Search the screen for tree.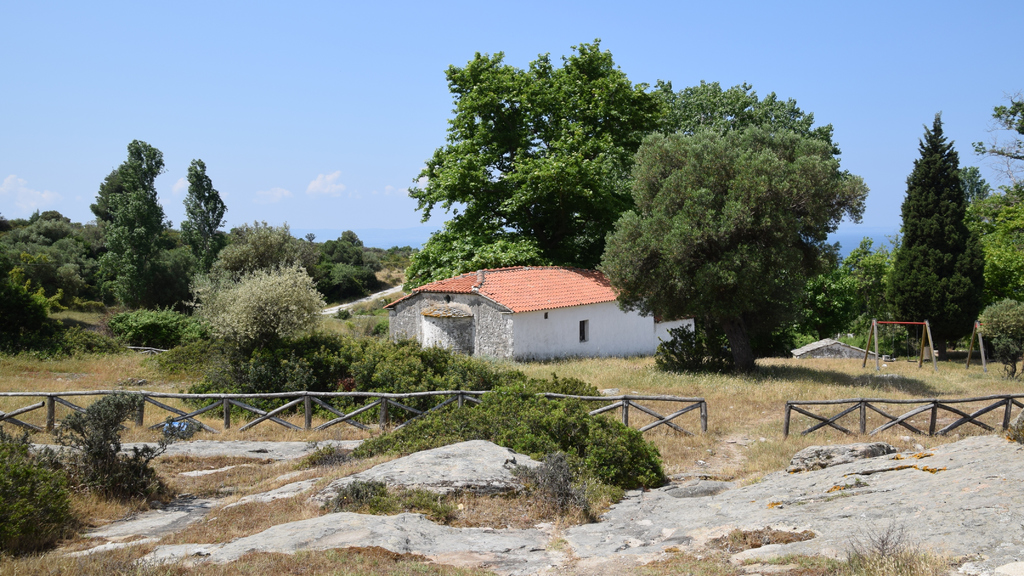
Found at 961 97 1023 358.
